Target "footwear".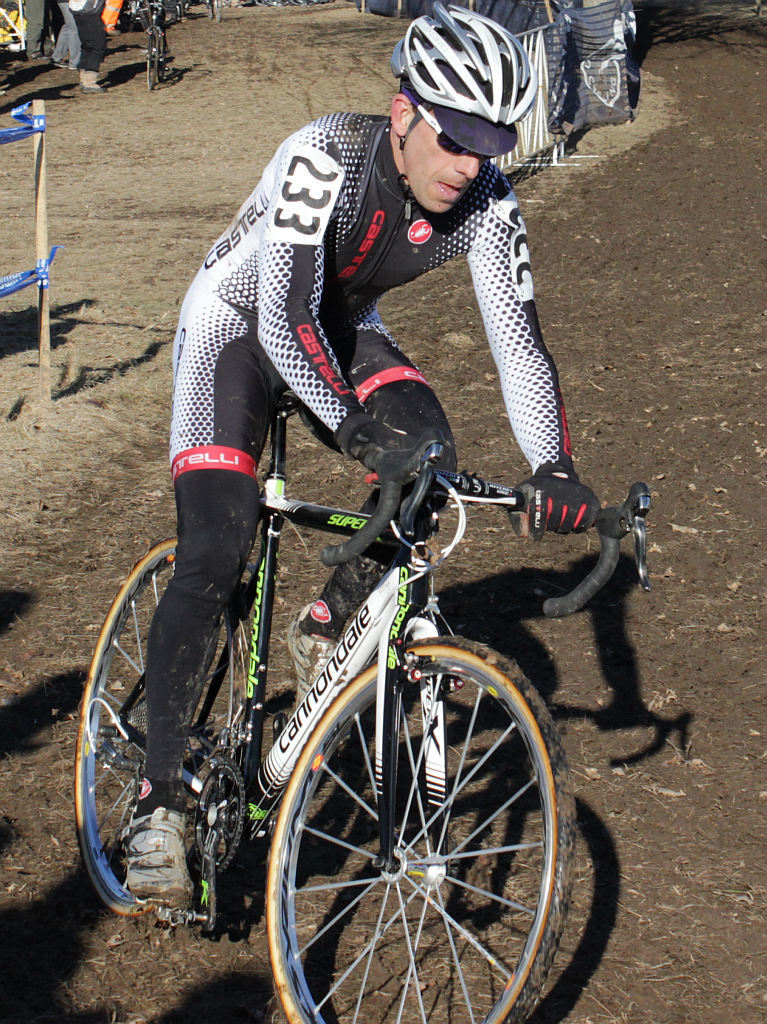
Target region: locate(118, 795, 206, 916).
